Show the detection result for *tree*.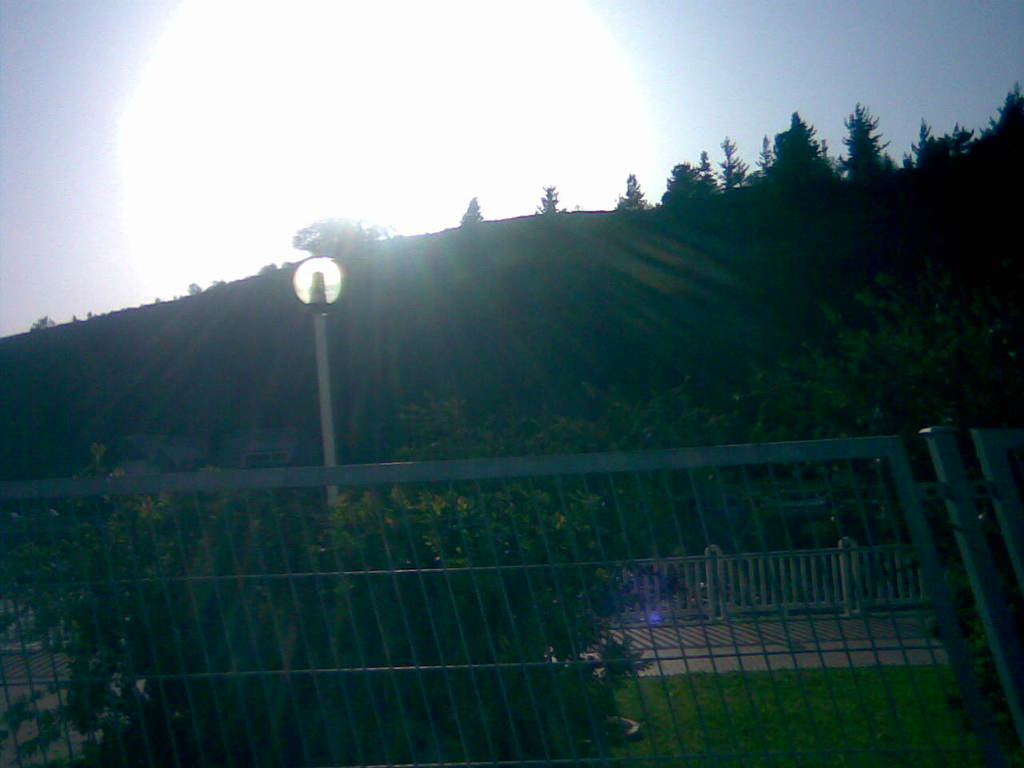
bbox=[455, 194, 482, 225].
